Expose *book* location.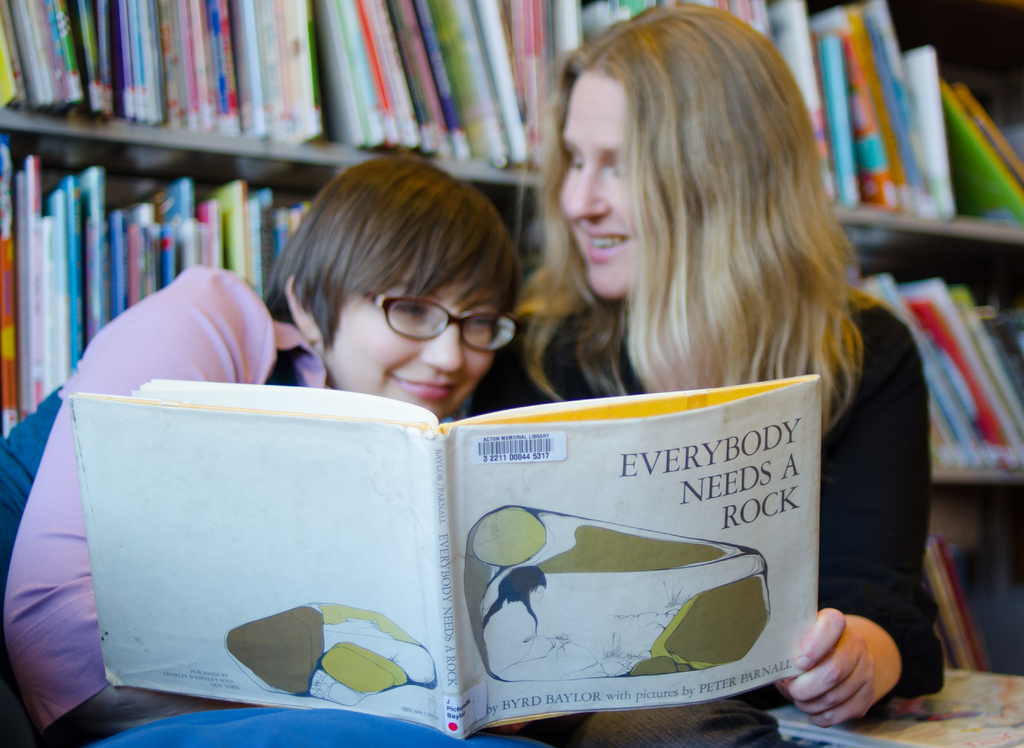
Exposed at <region>108, 423, 809, 747</region>.
